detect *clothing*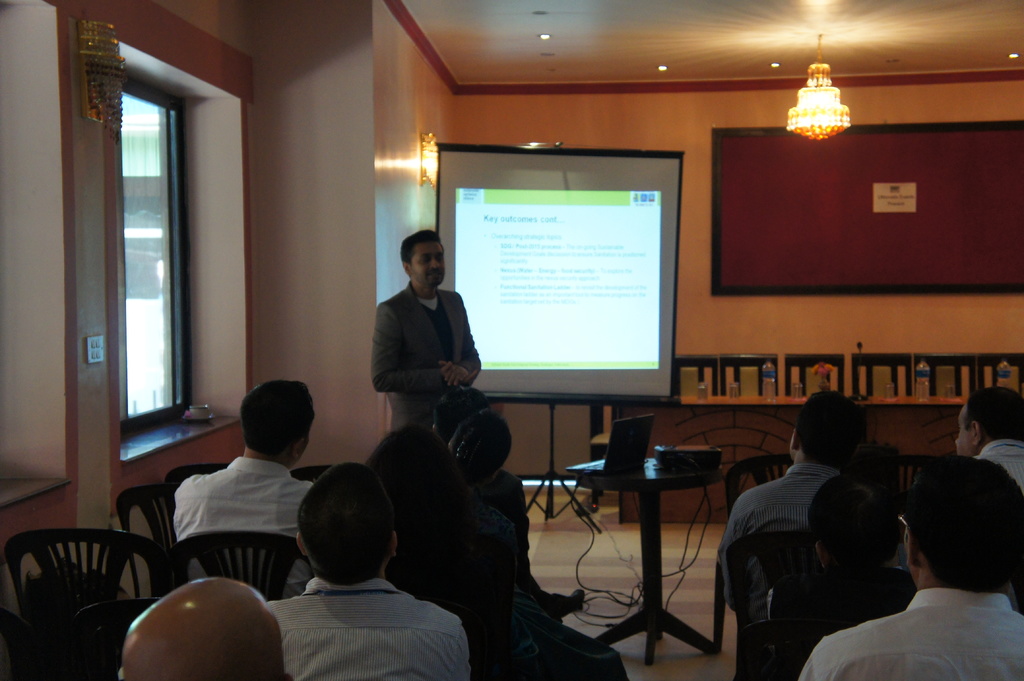
x1=261 y1=577 x2=476 y2=680
